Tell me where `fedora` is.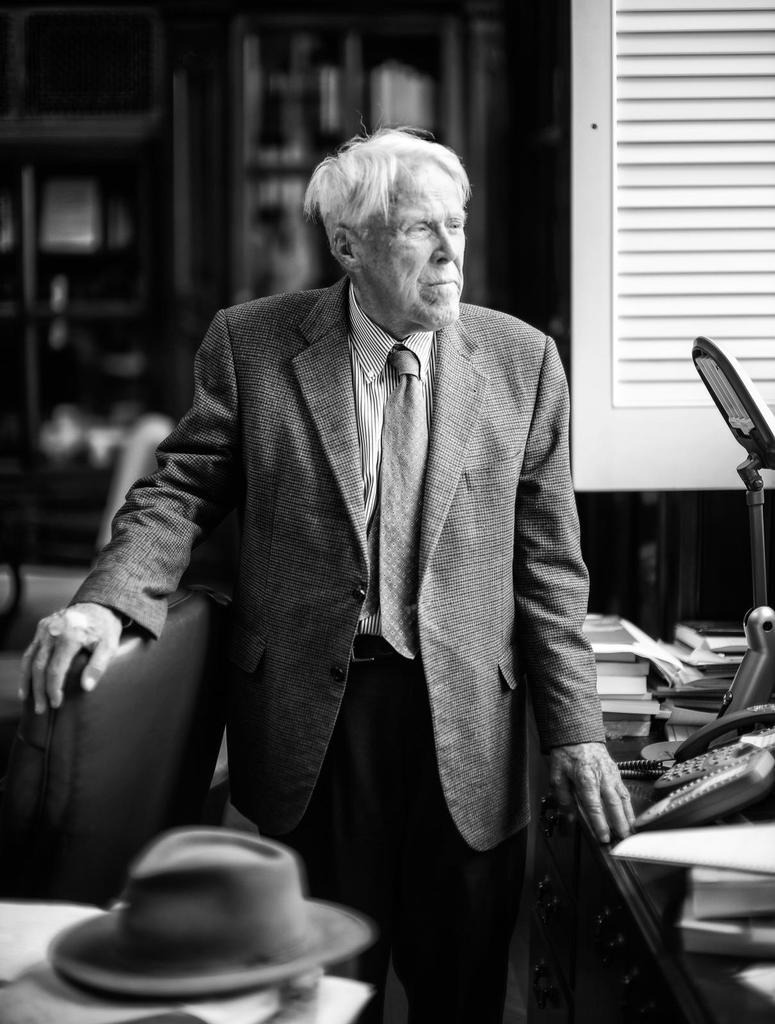
`fedora` is at crop(47, 826, 378, 1003).
